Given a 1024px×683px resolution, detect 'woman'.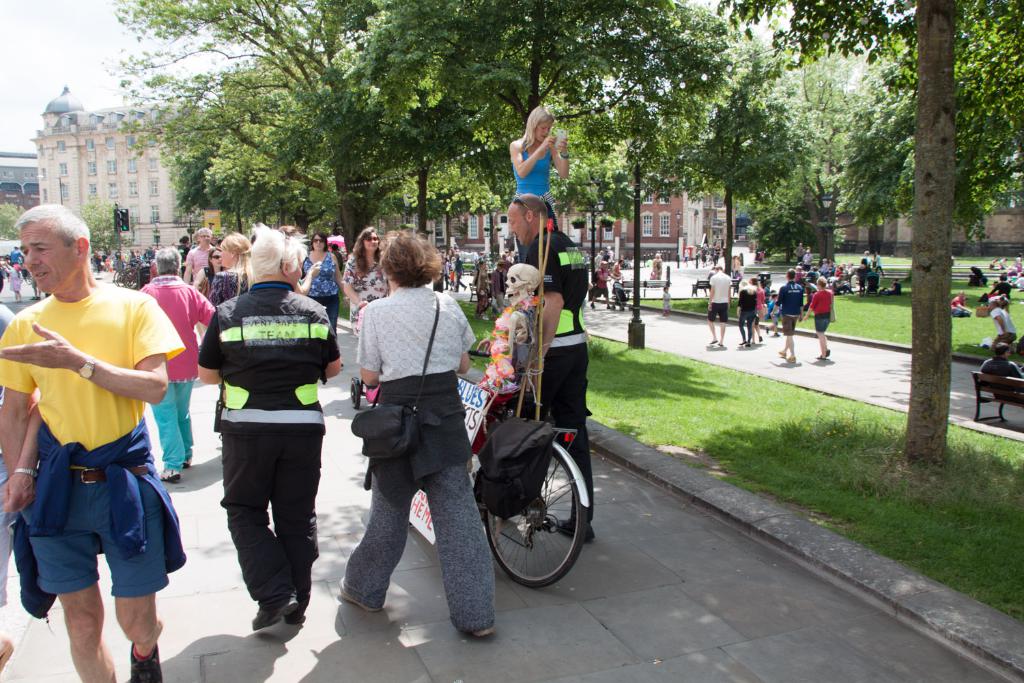
box(296, 225, 349, 394).
